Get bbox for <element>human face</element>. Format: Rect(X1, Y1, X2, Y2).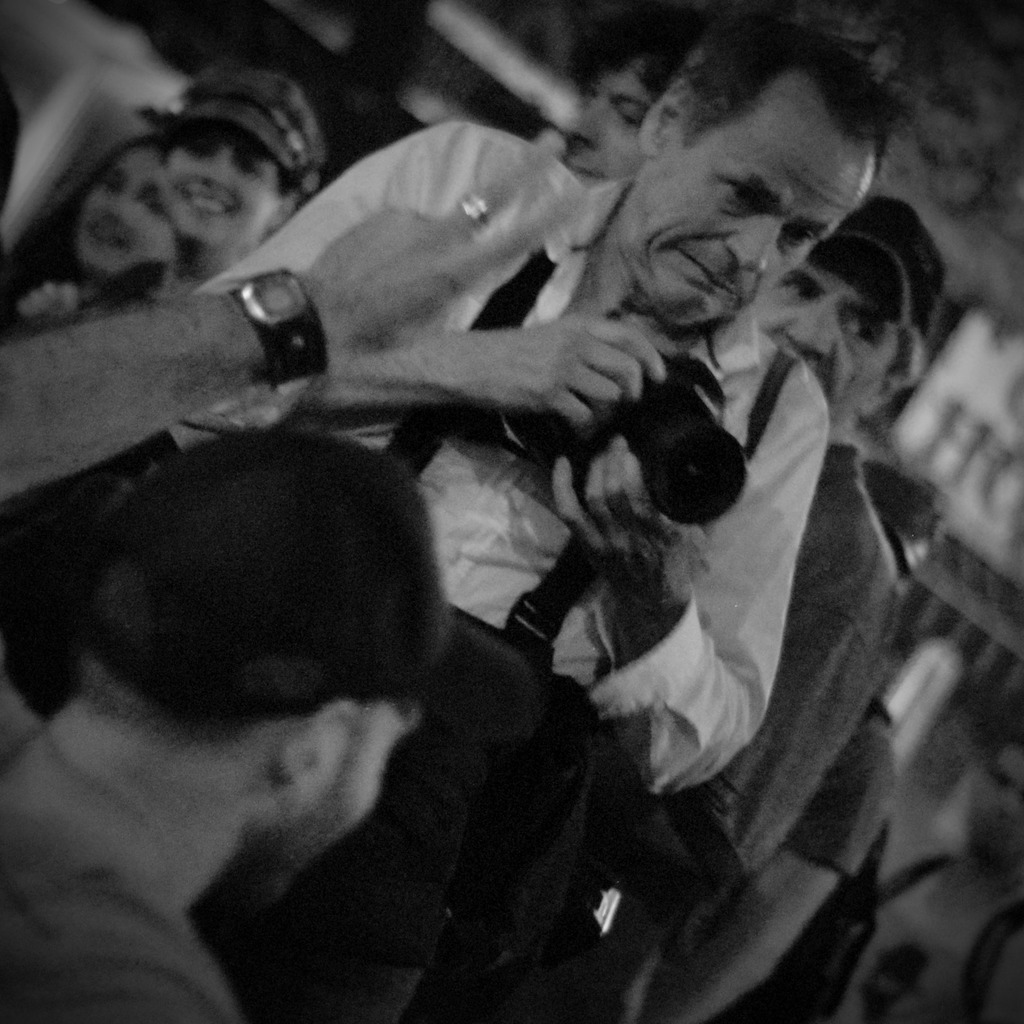
Rect(77, 141, 175, 280).
